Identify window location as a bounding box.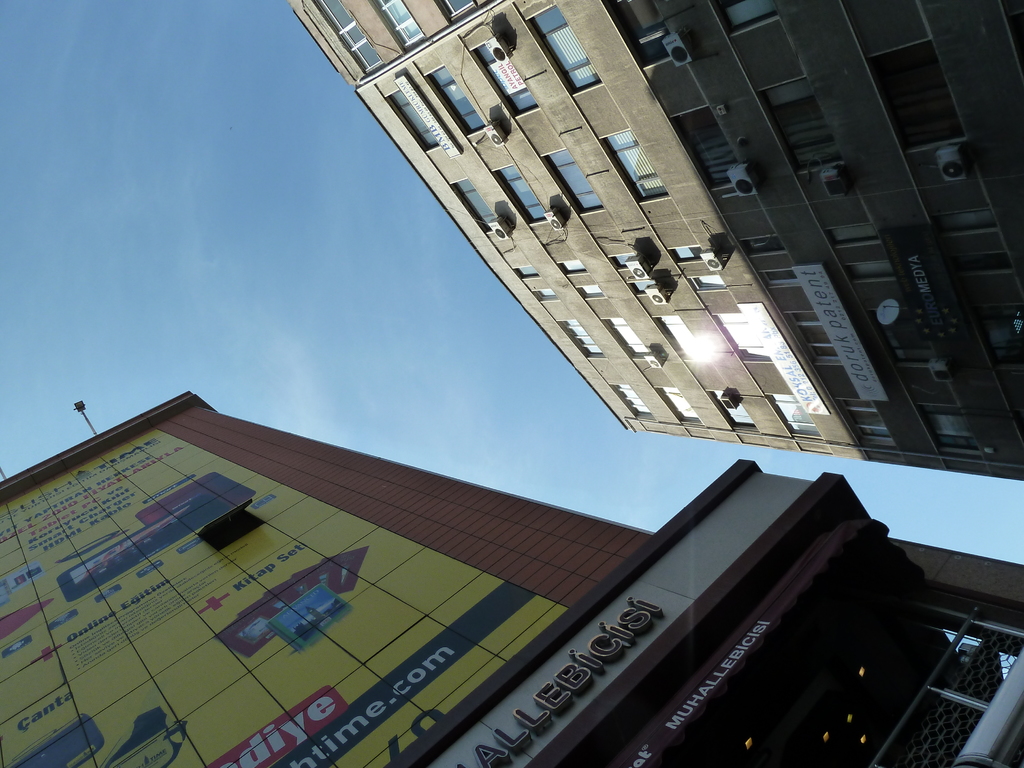
box(376, 0, 421, 45).
